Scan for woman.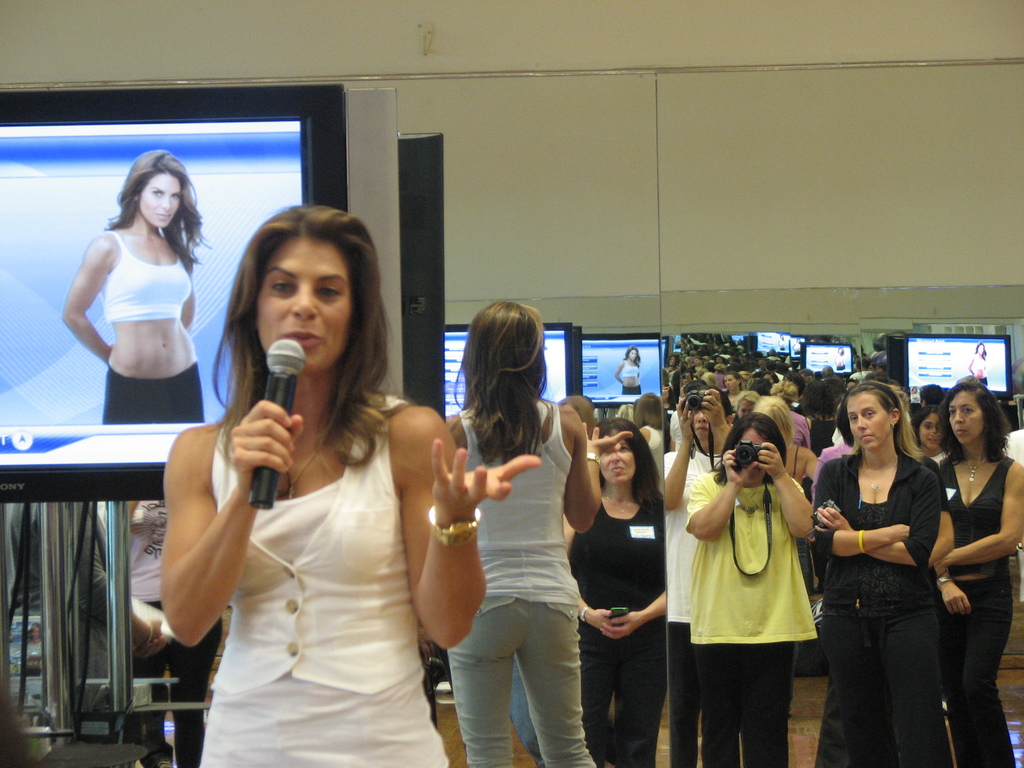
Scan result: {"left": 157, "top": 212, "right": 457, "bottom": 761}.
